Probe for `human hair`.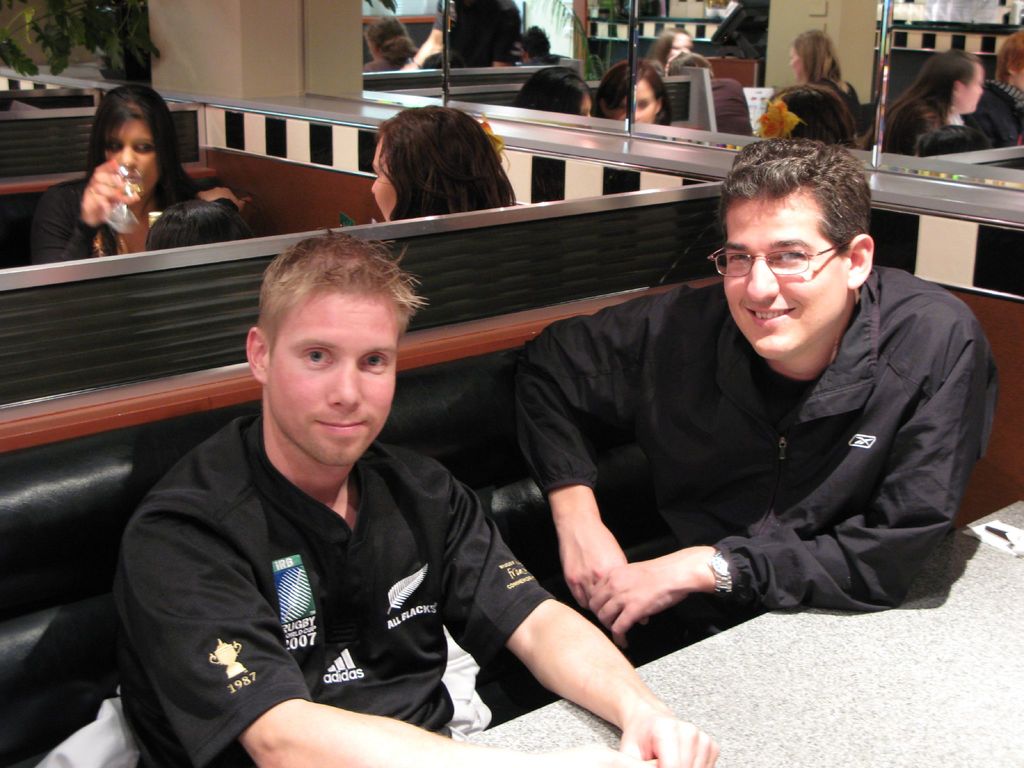
Probe result: [358, 104, 509, 227].
